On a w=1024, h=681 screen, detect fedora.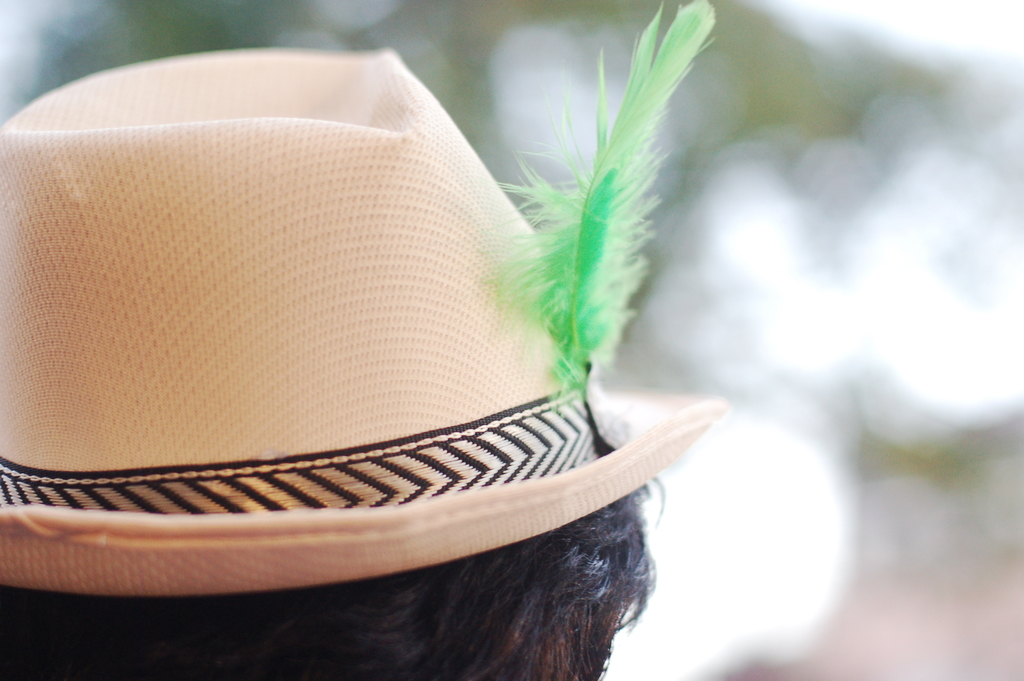
<box>0,0,719,600</box>.
